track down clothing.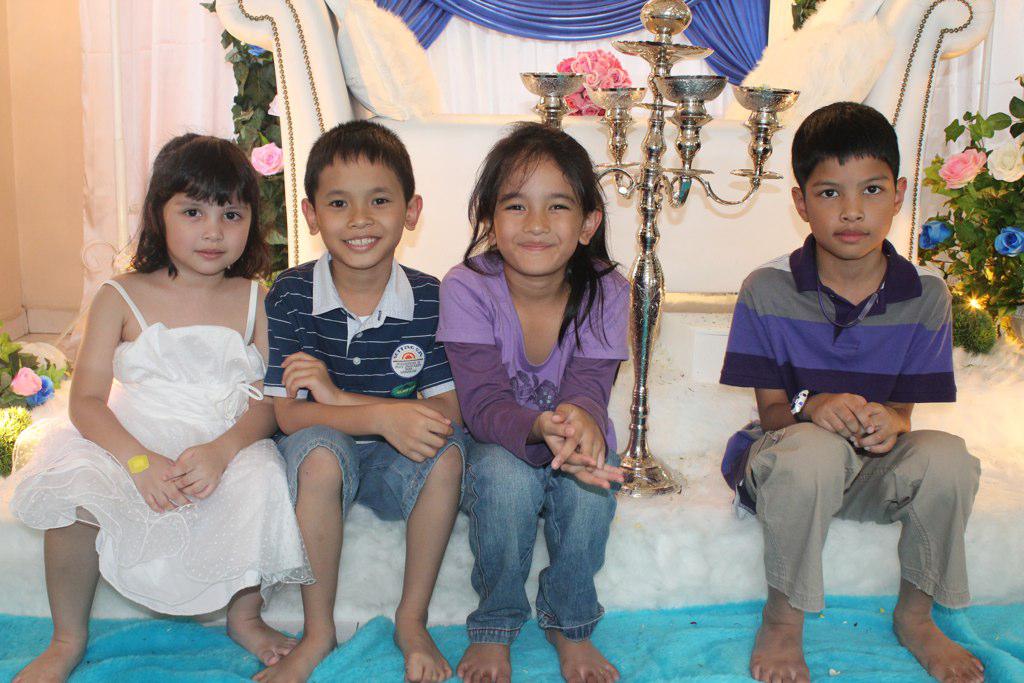
Tracked to (left=265, top=250, right=469, bottom=526).
